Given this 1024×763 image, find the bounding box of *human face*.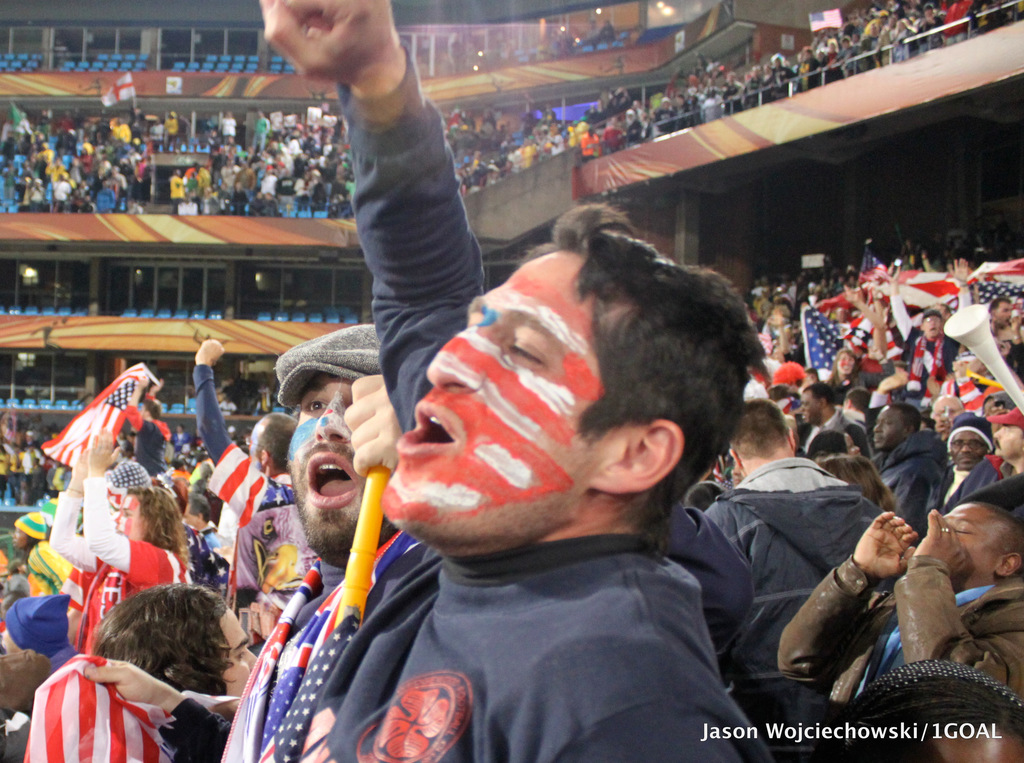
box=[875, 407, 904, 453].
